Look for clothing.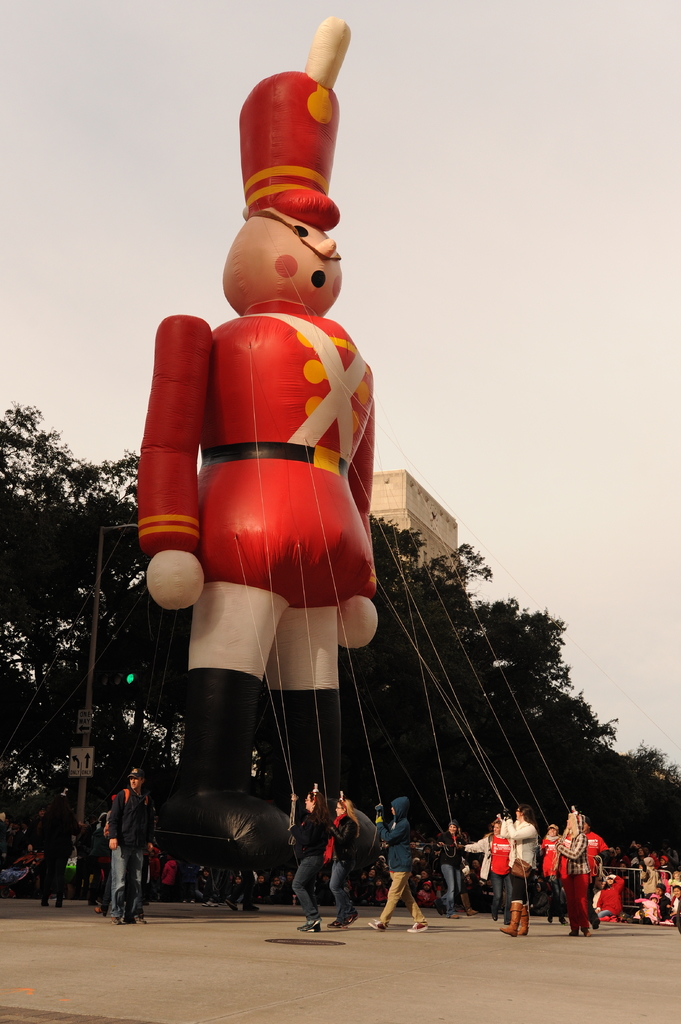
Found: 505, 802, 536, 917.
